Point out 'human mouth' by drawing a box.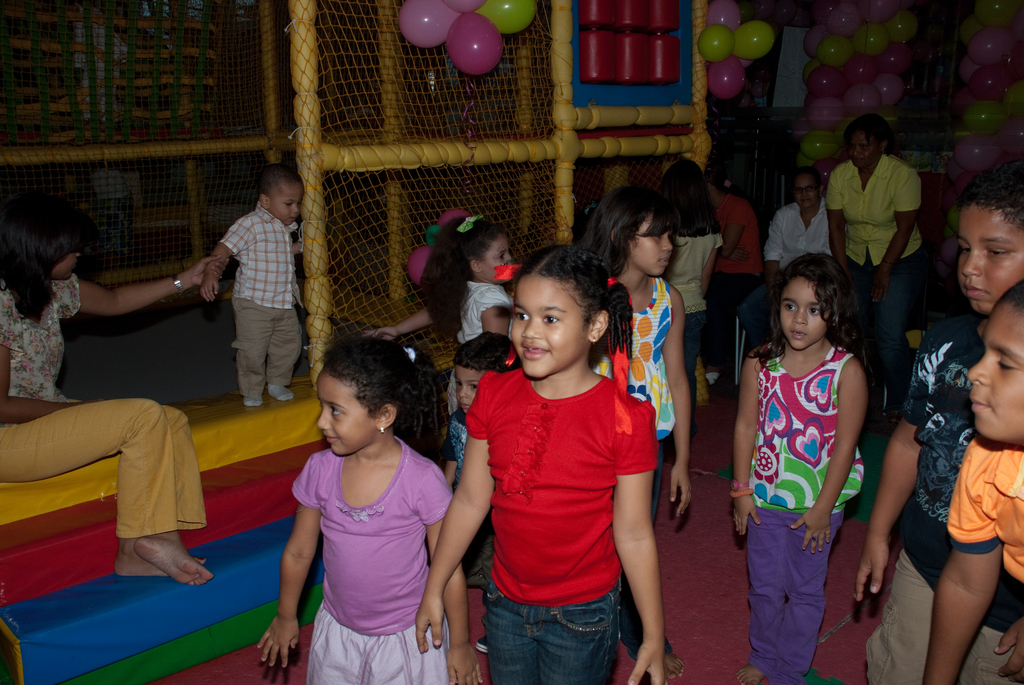
left=650, top=253, right=670, bottom=266.
